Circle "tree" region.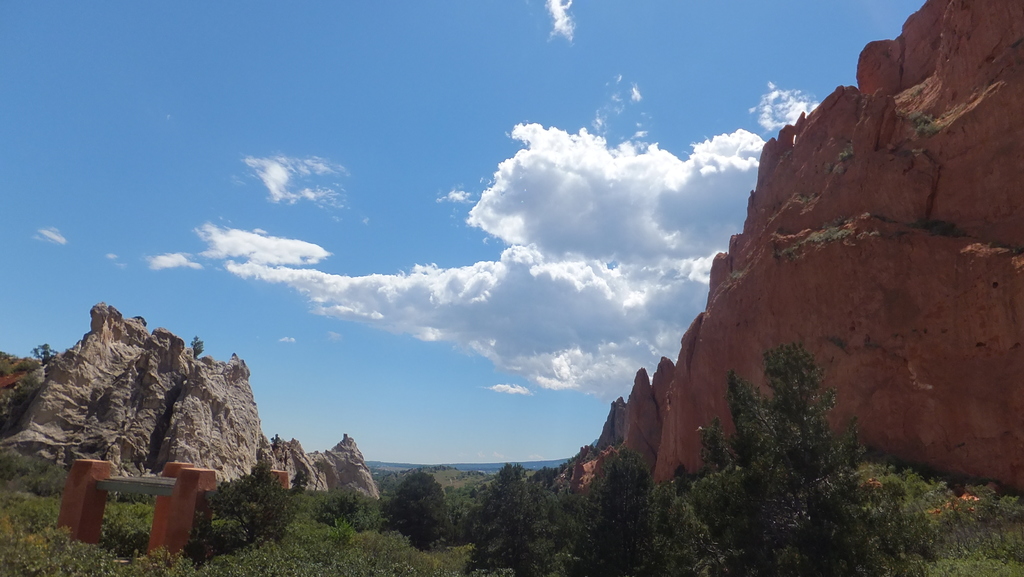
Region: {"x1": 634, "y1": 340, "x2": 947, "y2": 576}.
